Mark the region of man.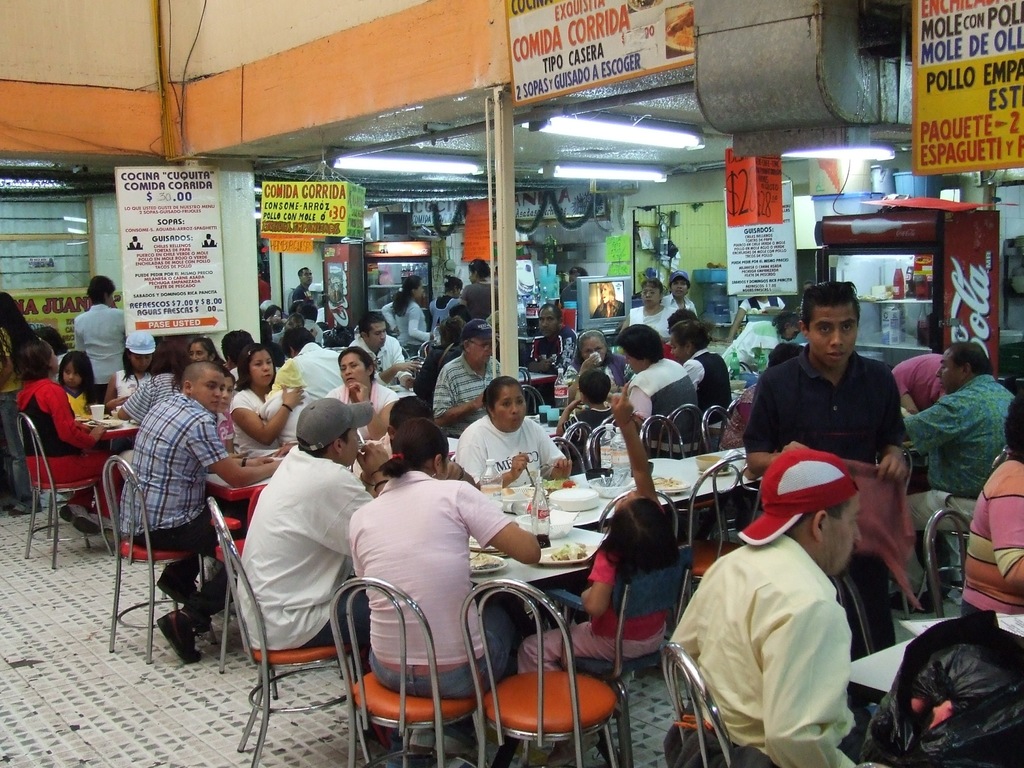
Region: rect(241, 395, 393, 664).
